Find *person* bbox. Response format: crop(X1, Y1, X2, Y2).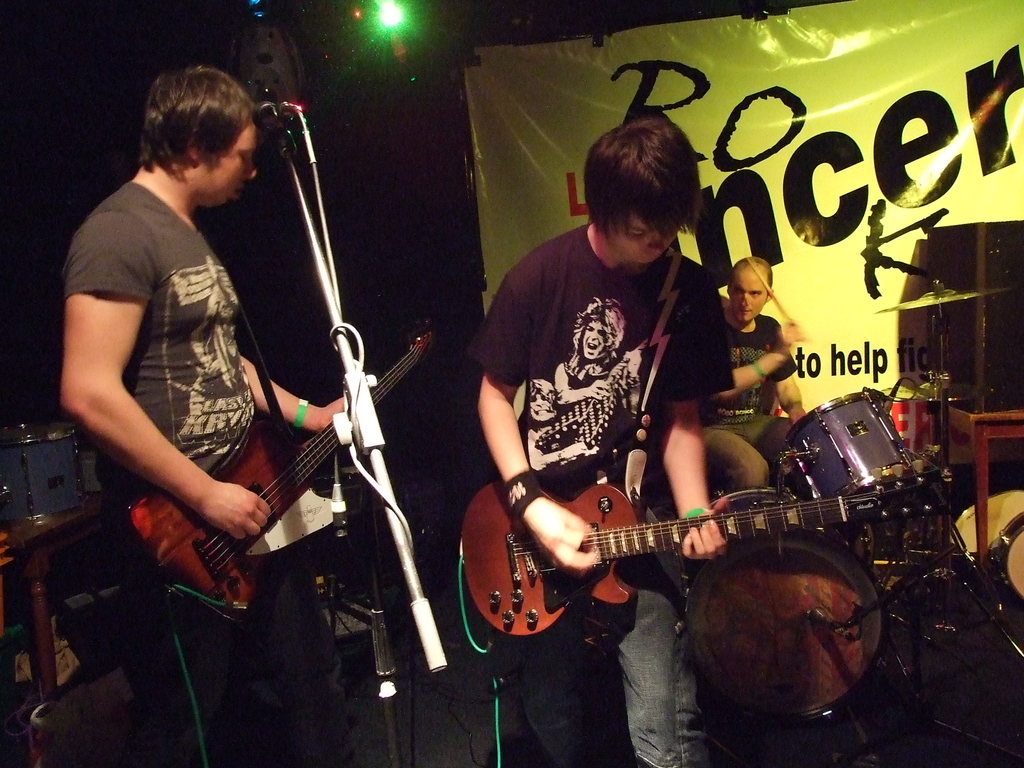
crop(526, 378, 561, 419).
